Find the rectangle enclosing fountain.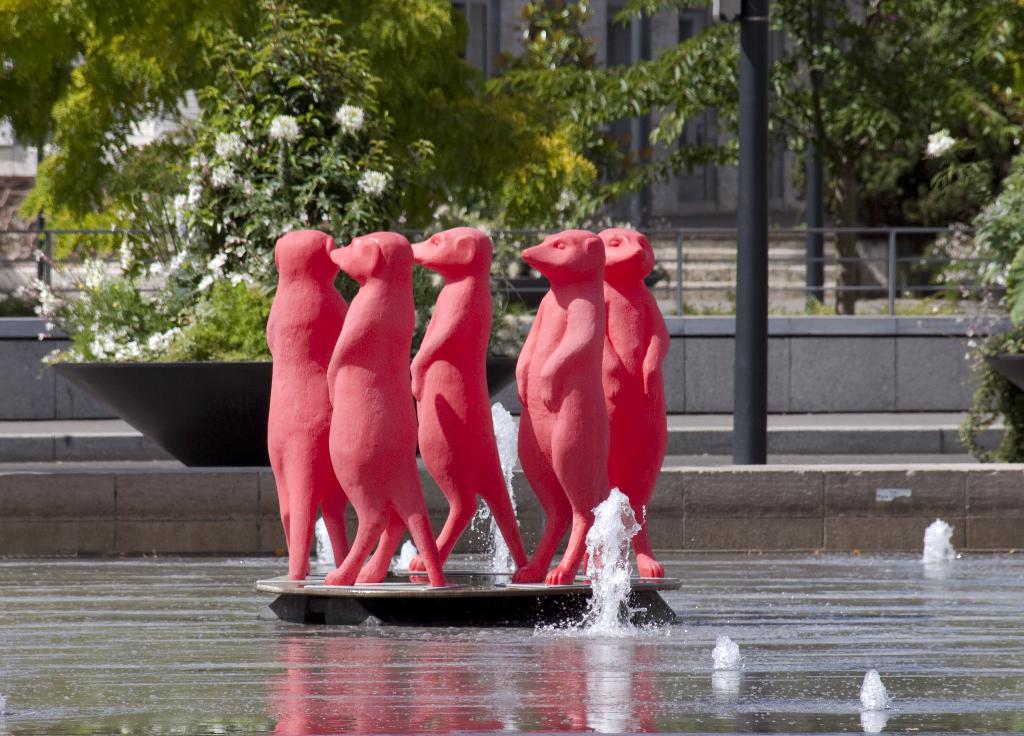
[left=710, top=633, right=735, bottom=674].
